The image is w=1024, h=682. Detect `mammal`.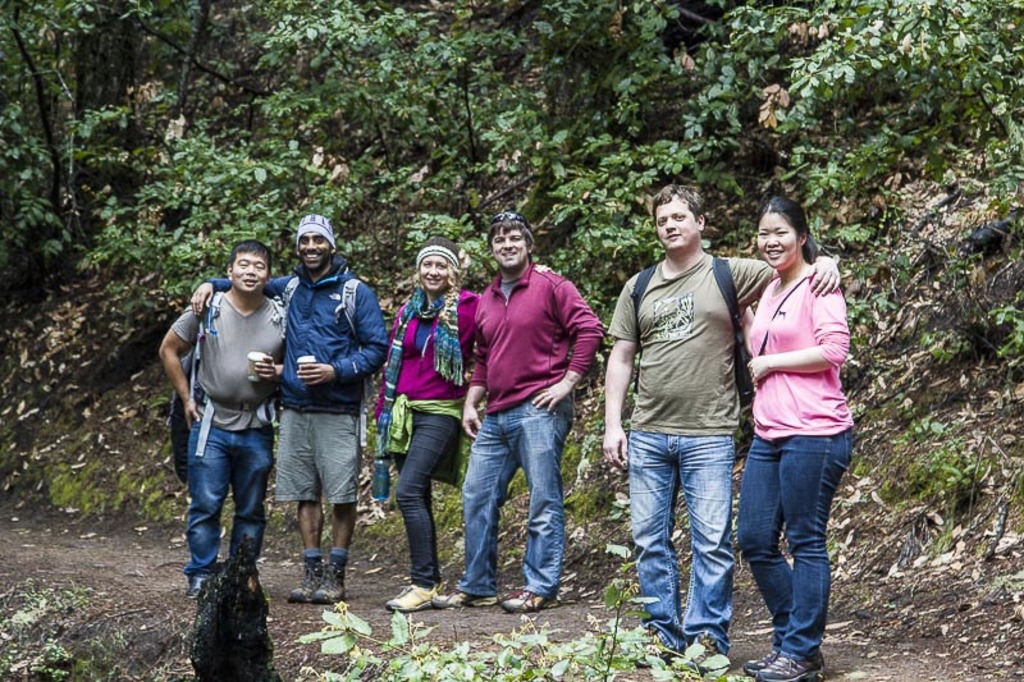
Detection: <box>737,188,855,681</box>.
